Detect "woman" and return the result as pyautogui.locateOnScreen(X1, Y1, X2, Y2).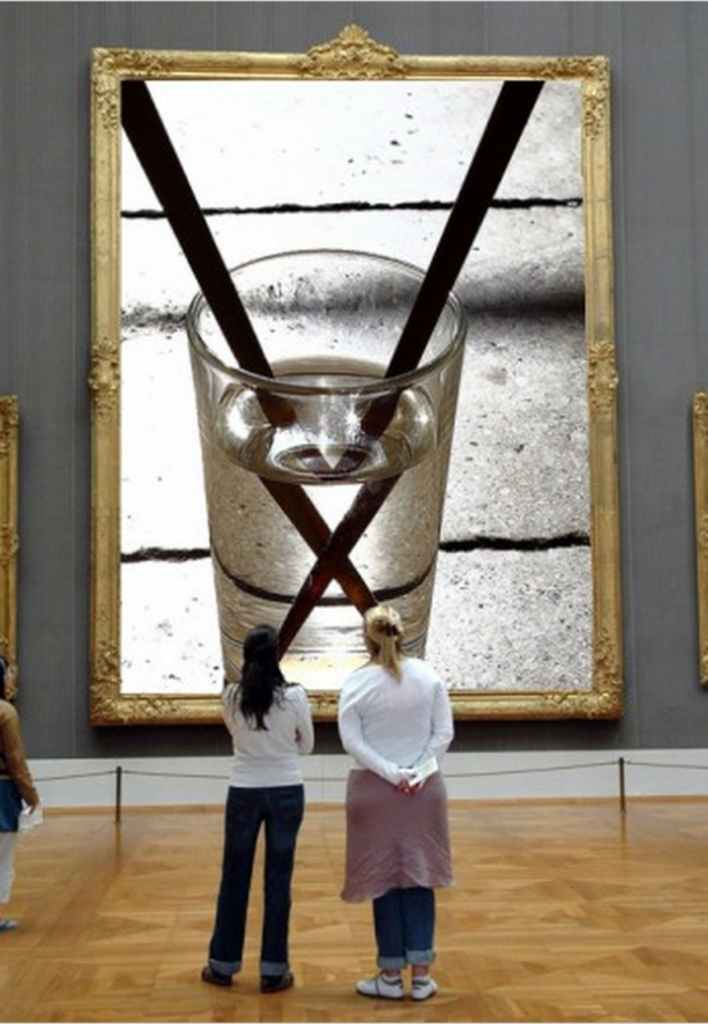
pyautogui.locateOnScreen(339, 603, 455, 1004).
